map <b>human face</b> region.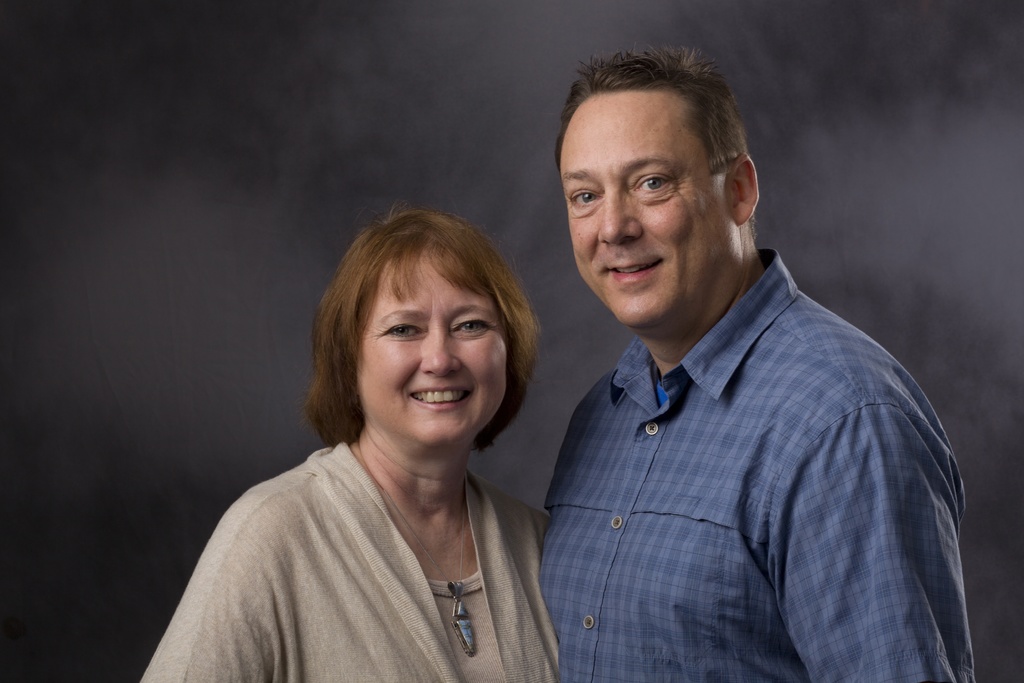
Mapped to x1=552 y1=85 x2=734 y2=334.
